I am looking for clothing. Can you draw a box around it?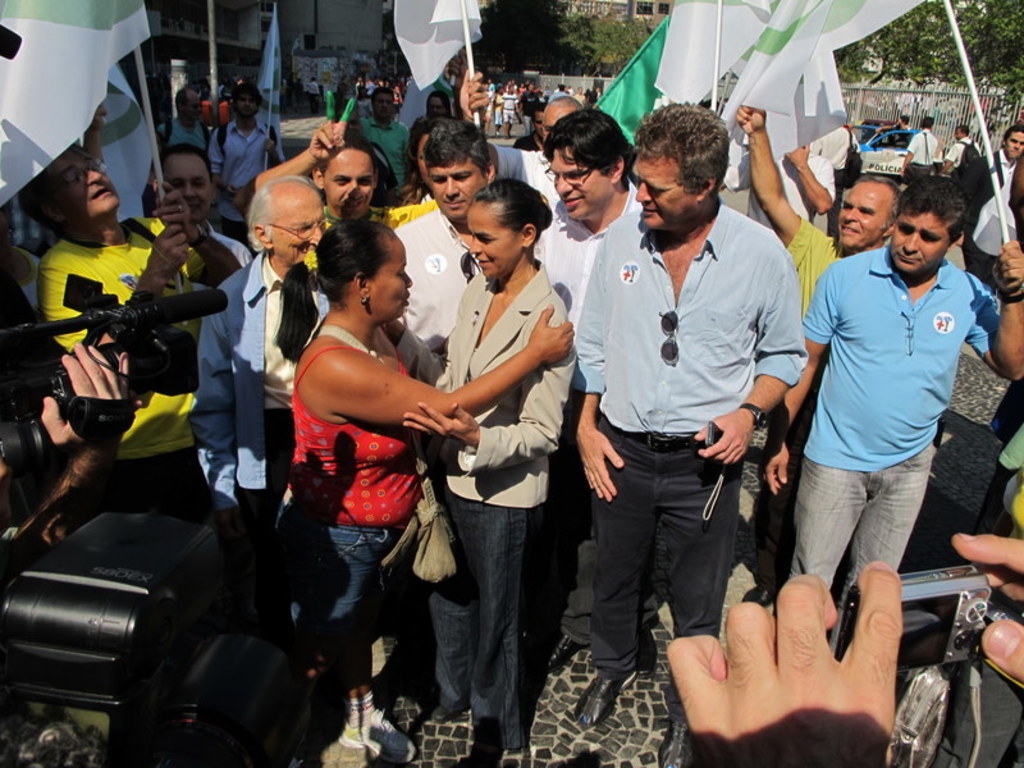
Sure, the bounding box is bbox=(285, 189, 436, 293).
